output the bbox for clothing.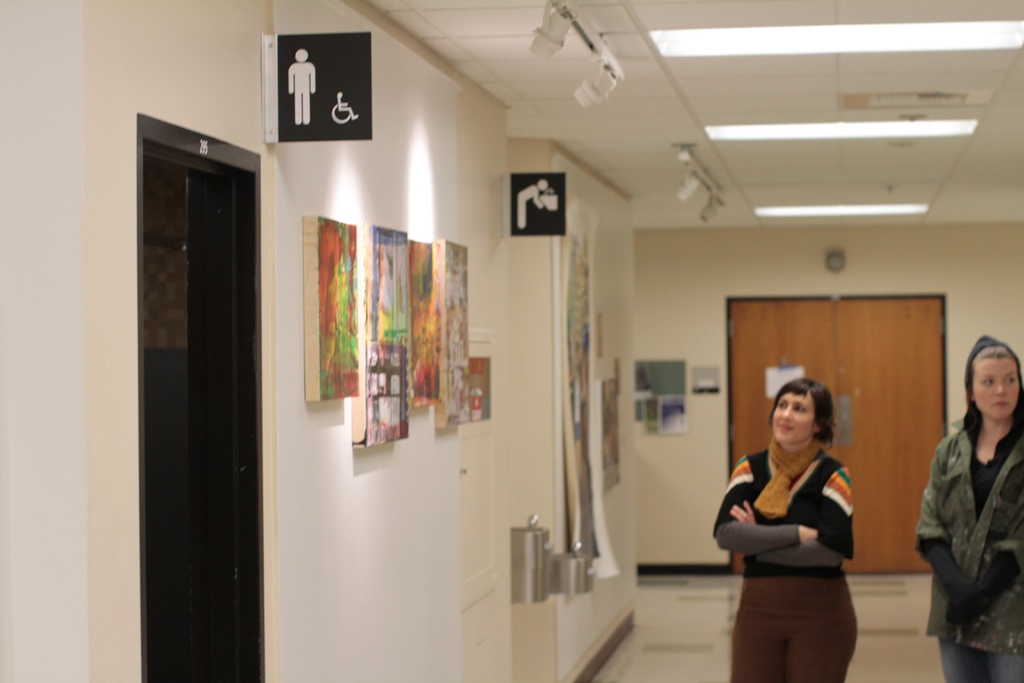
(left=710, top=445, right=867, bottom=682).
